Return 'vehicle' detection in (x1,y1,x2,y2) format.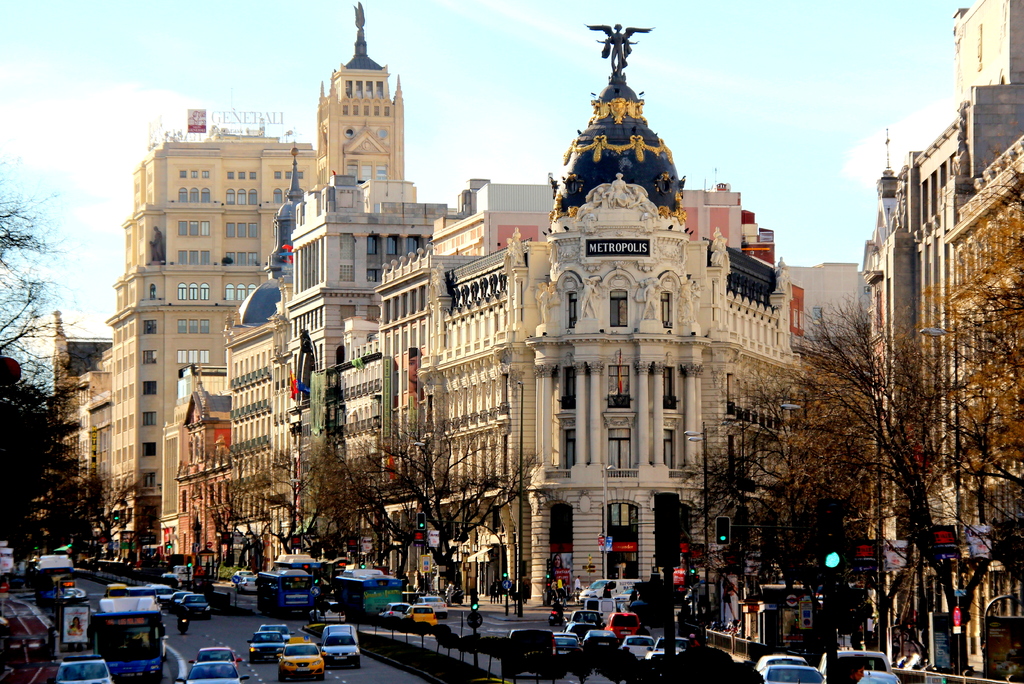
(851,669,904,683).
